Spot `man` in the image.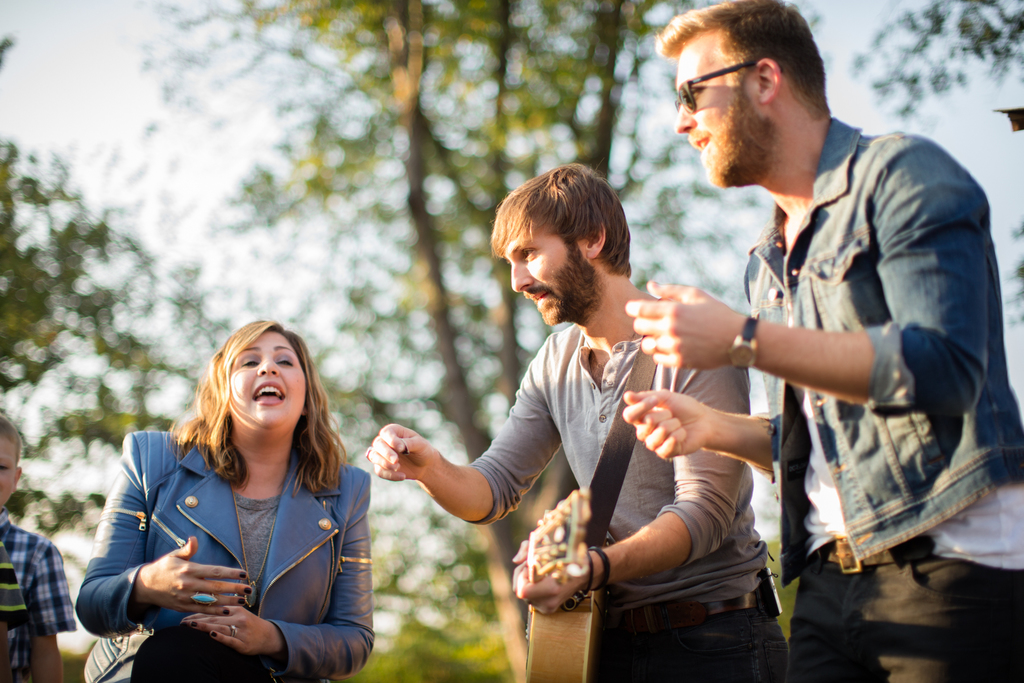
`man` found at l=369, t=161, r=797, b=682.
